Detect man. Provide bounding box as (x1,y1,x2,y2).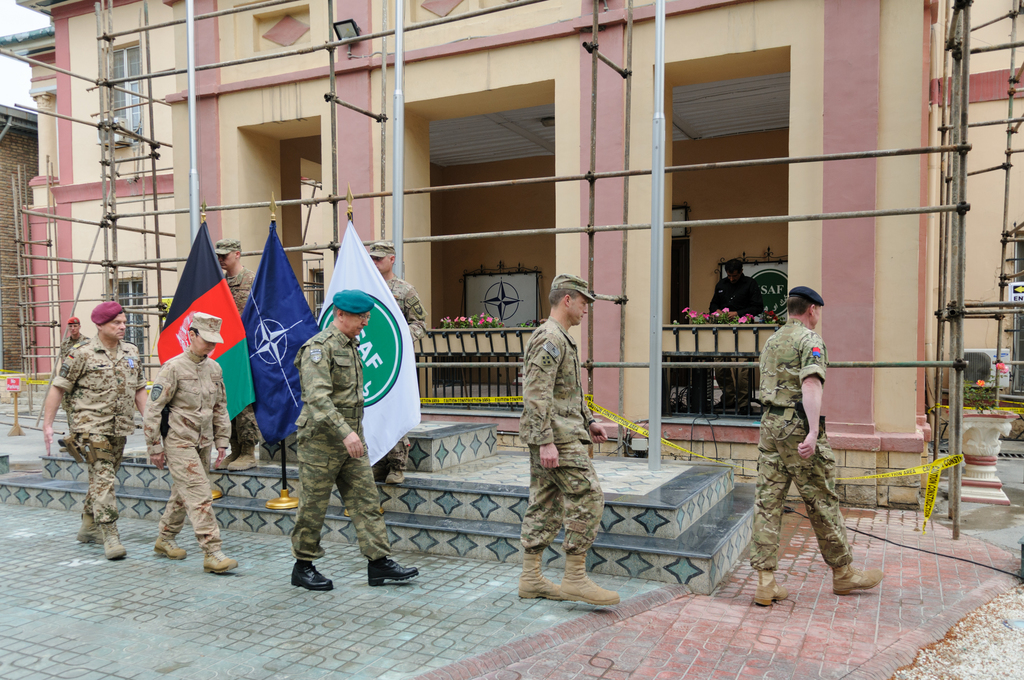
(214,240,256,472).
